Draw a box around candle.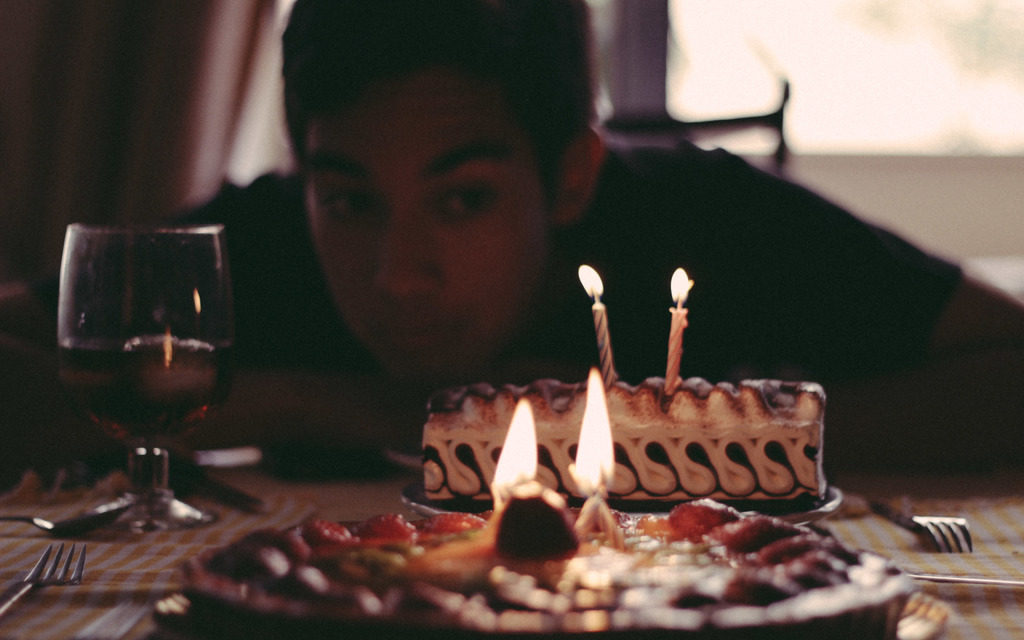
(x1=667, y1=266, x2=693, y2=397).
